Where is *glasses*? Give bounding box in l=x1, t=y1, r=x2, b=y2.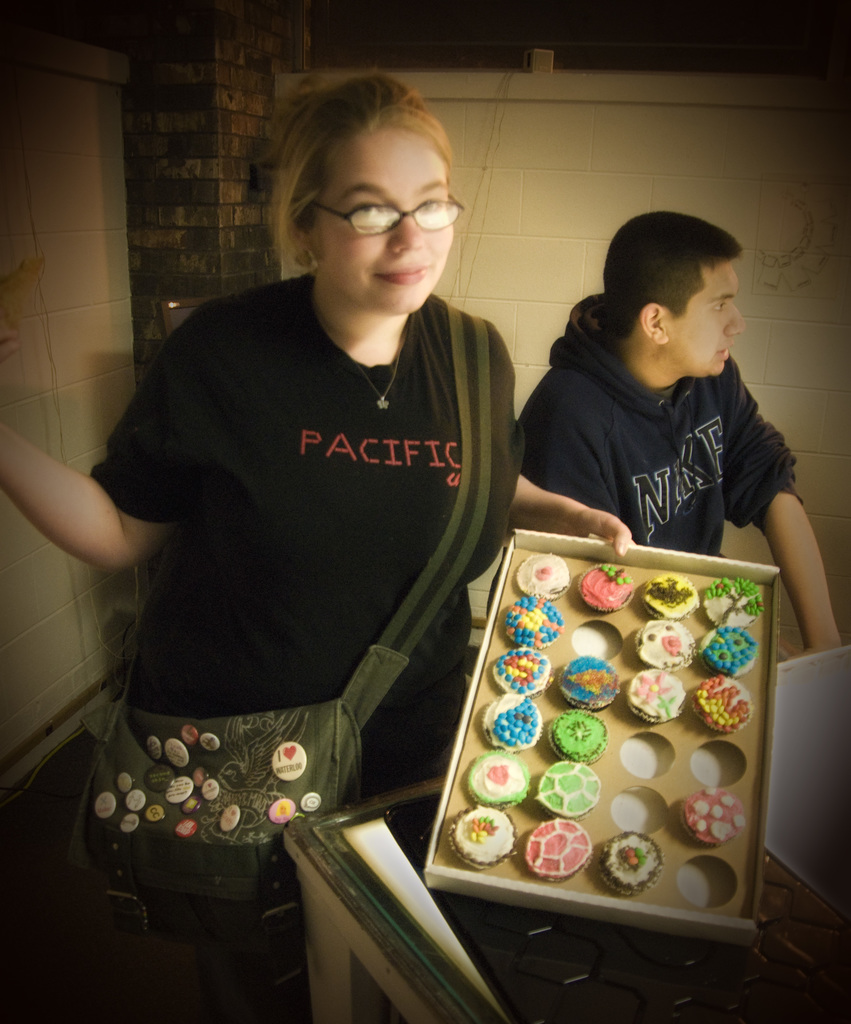
l=300, t=182, r=468, b=239.
